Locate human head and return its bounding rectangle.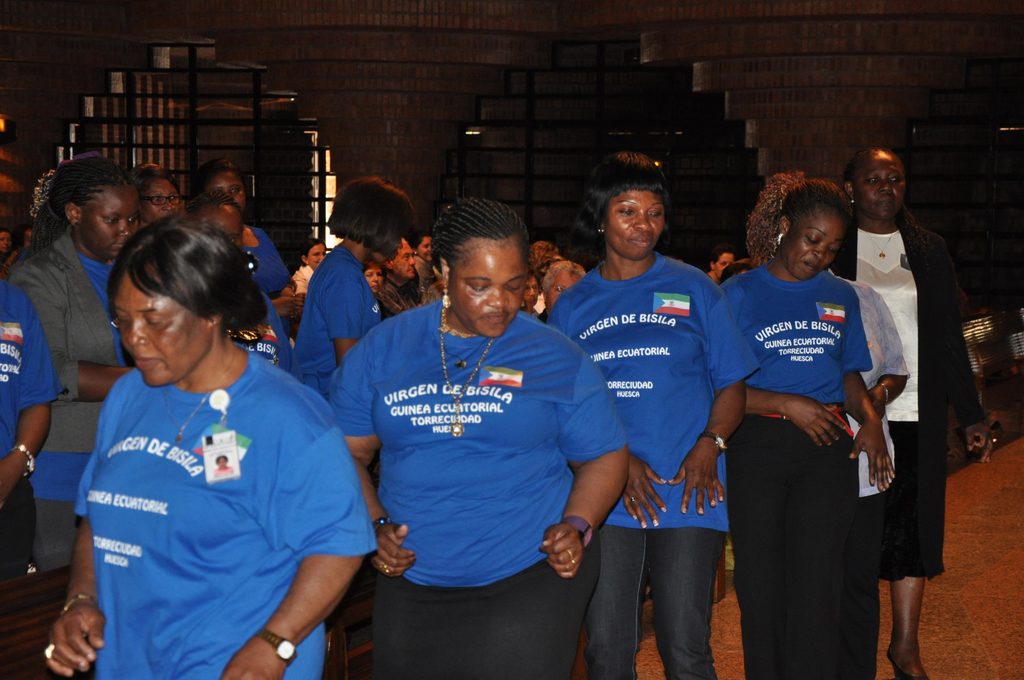
[x1=194, y1=149, x2=245, y2=215].
